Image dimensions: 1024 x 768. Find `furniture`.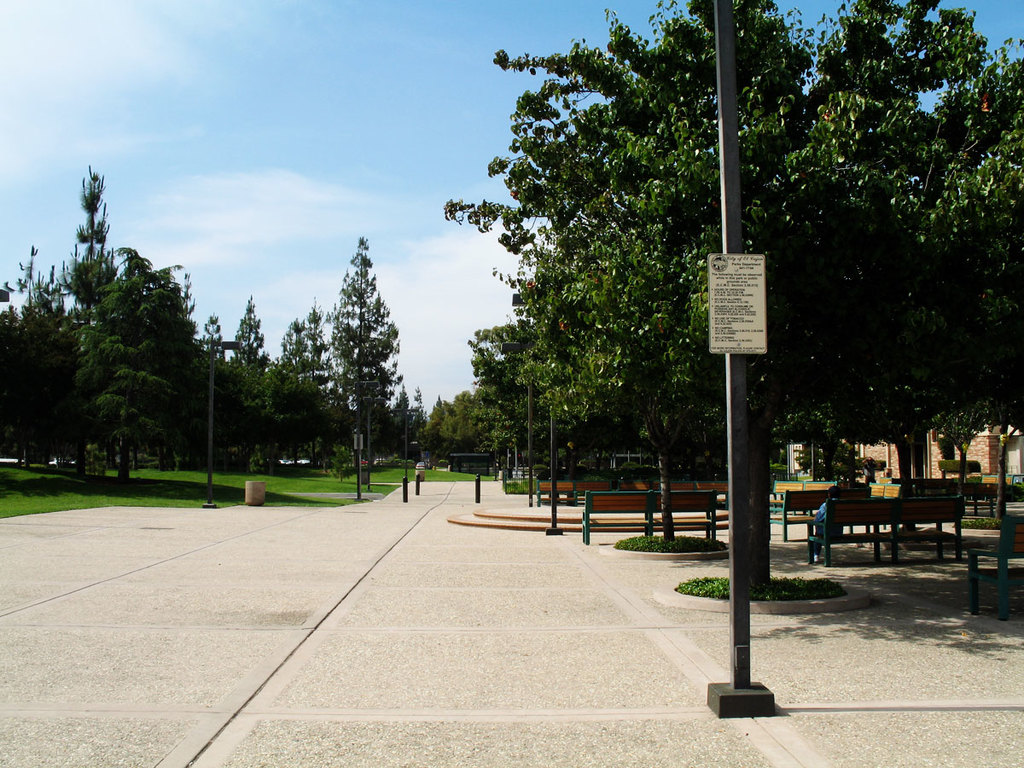
box(579, 488, 720, 550).
